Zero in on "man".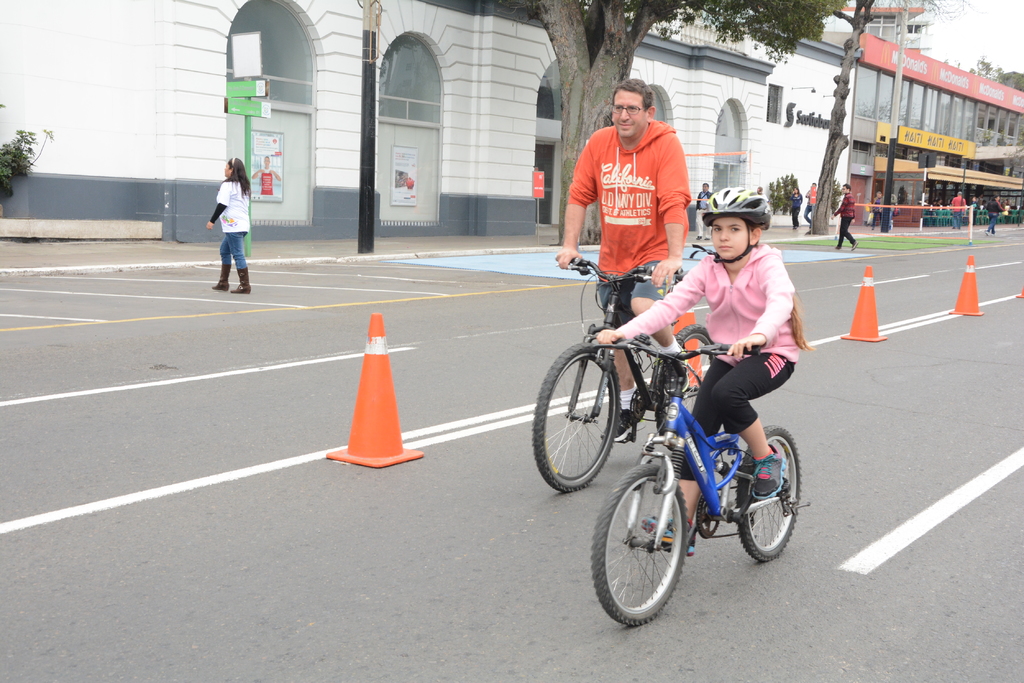
Zeroed in: left=825, top=181, right=865, bottom=252.
